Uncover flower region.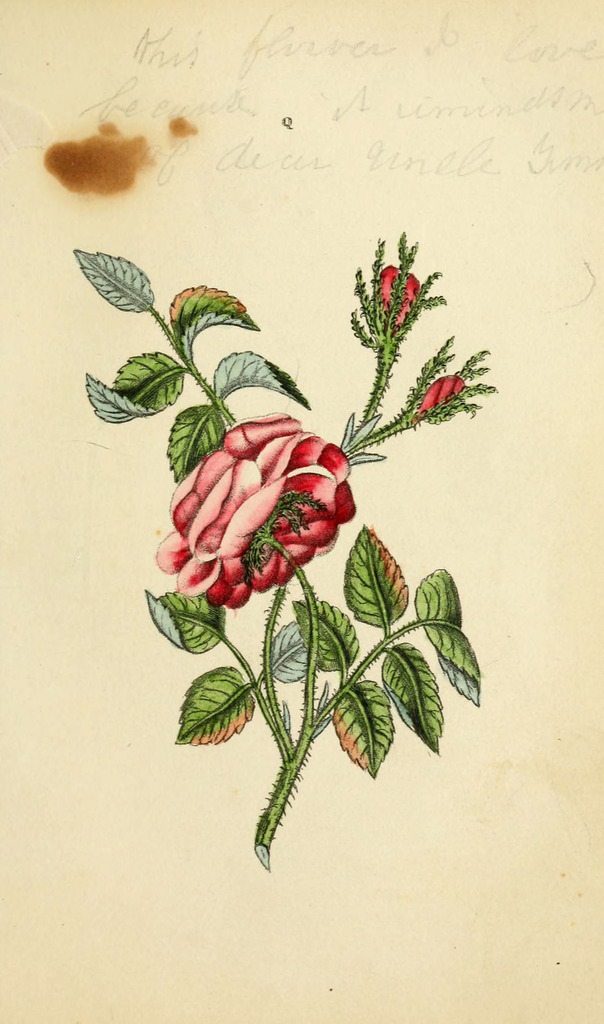
Uncovered: 376:259:424:323.
